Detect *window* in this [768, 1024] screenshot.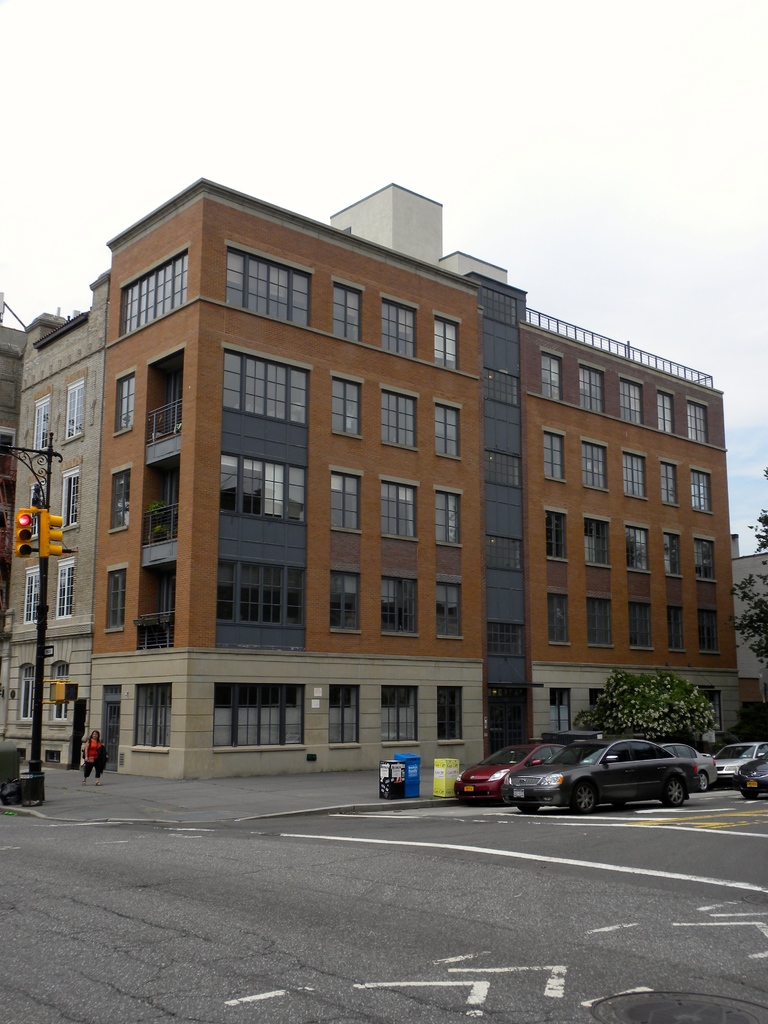
Detection: <bbox>58, 554, 79, 623</bbox>.
